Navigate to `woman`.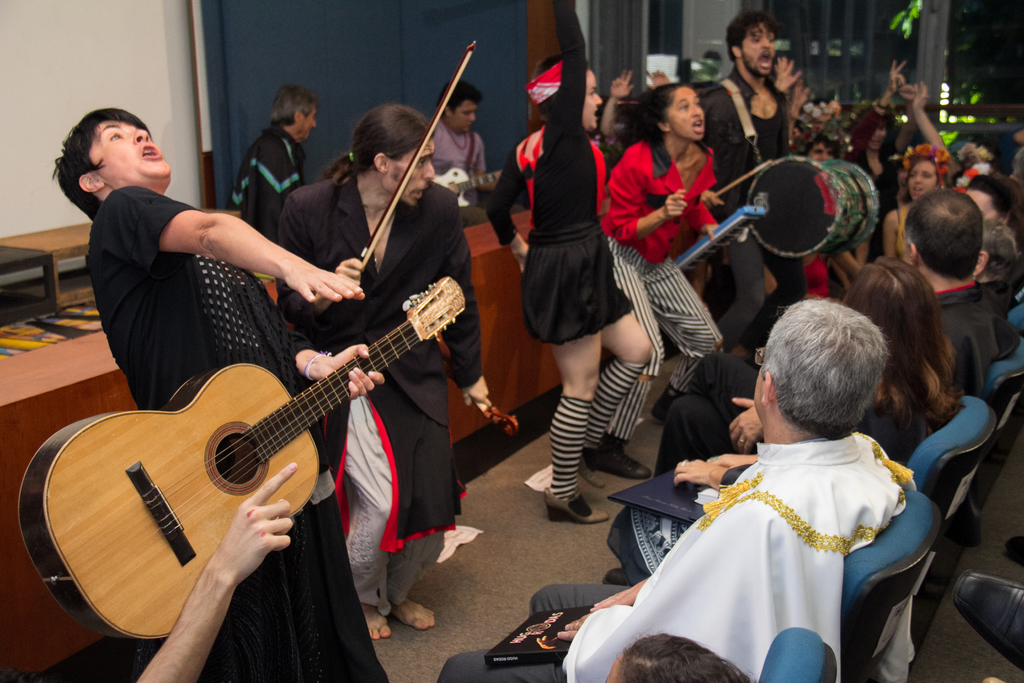
Navigation target: 604:256:963:584.
